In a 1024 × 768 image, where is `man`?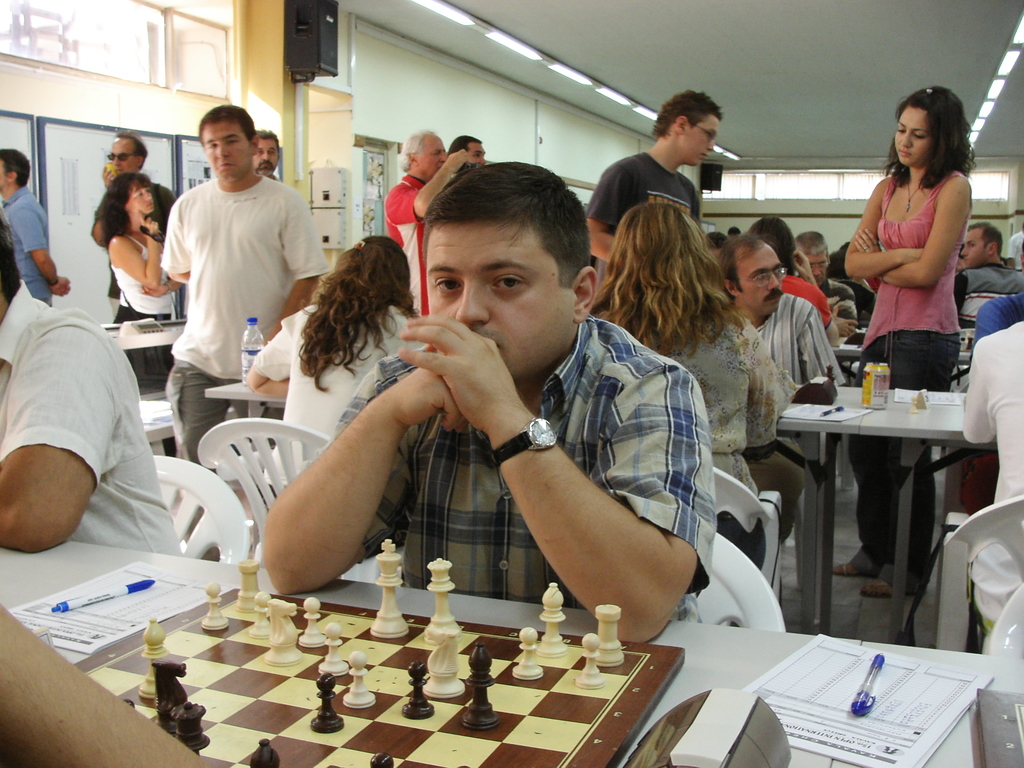
{"x1": 791, "y1": 226, "x2": 861, "y2": 334}.
